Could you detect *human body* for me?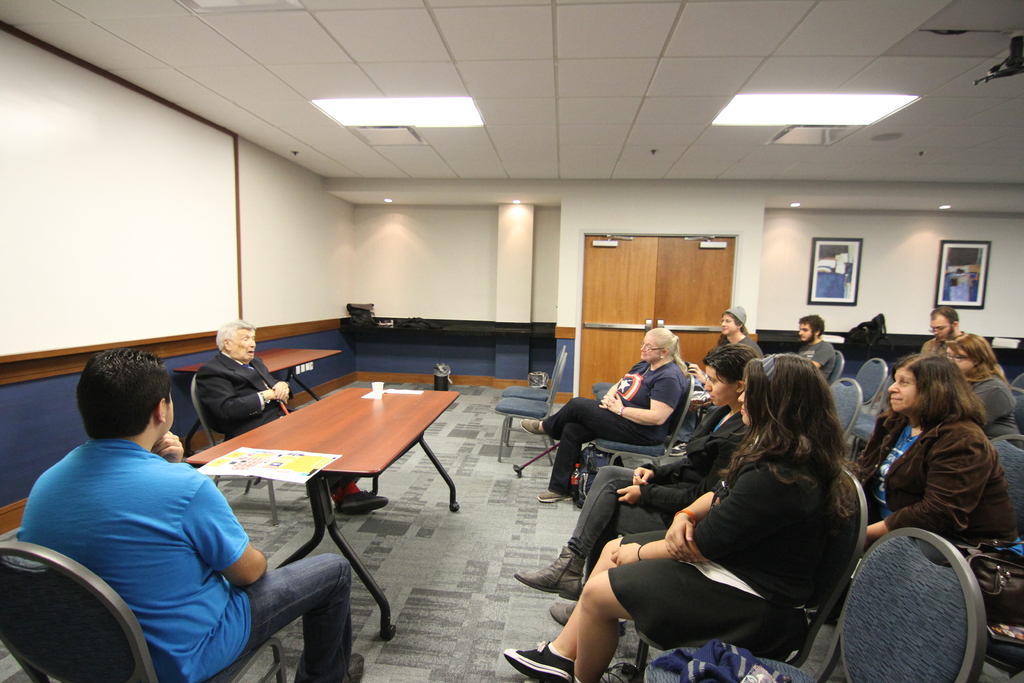
Detection result: [x1=919, y1=309, x2=959, y2=356].
